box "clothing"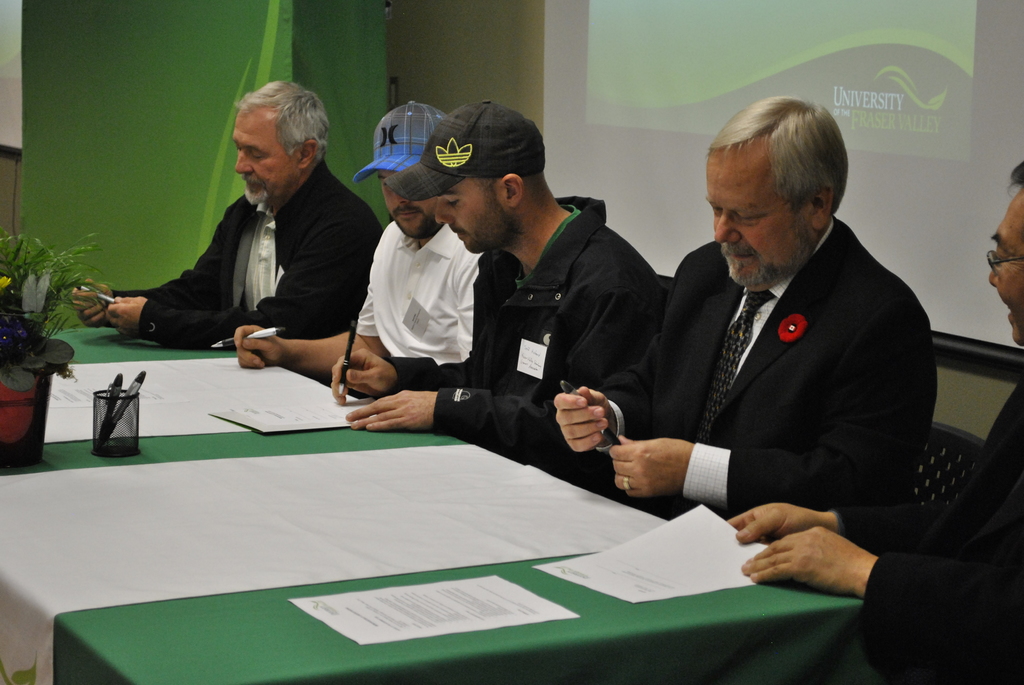
pyautogui.locateOnScreen(381, 193, 666, 499)
